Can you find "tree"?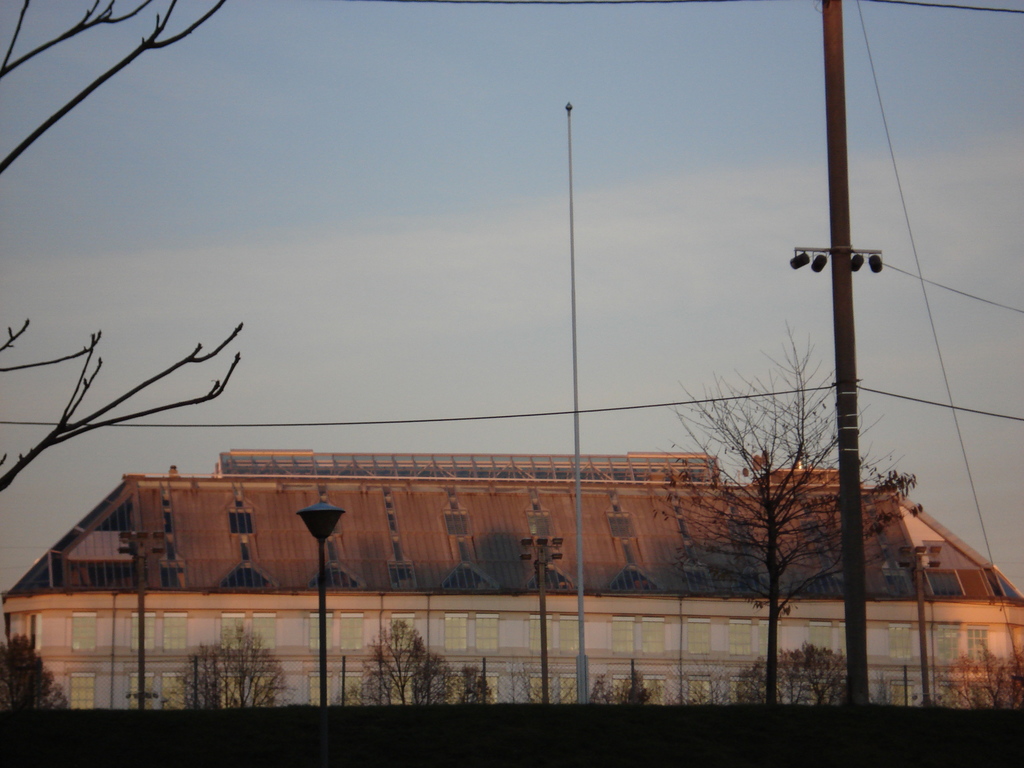
Yes, bounding box: pyautogui.locateOnScreen(157, 618, 291, 705).
